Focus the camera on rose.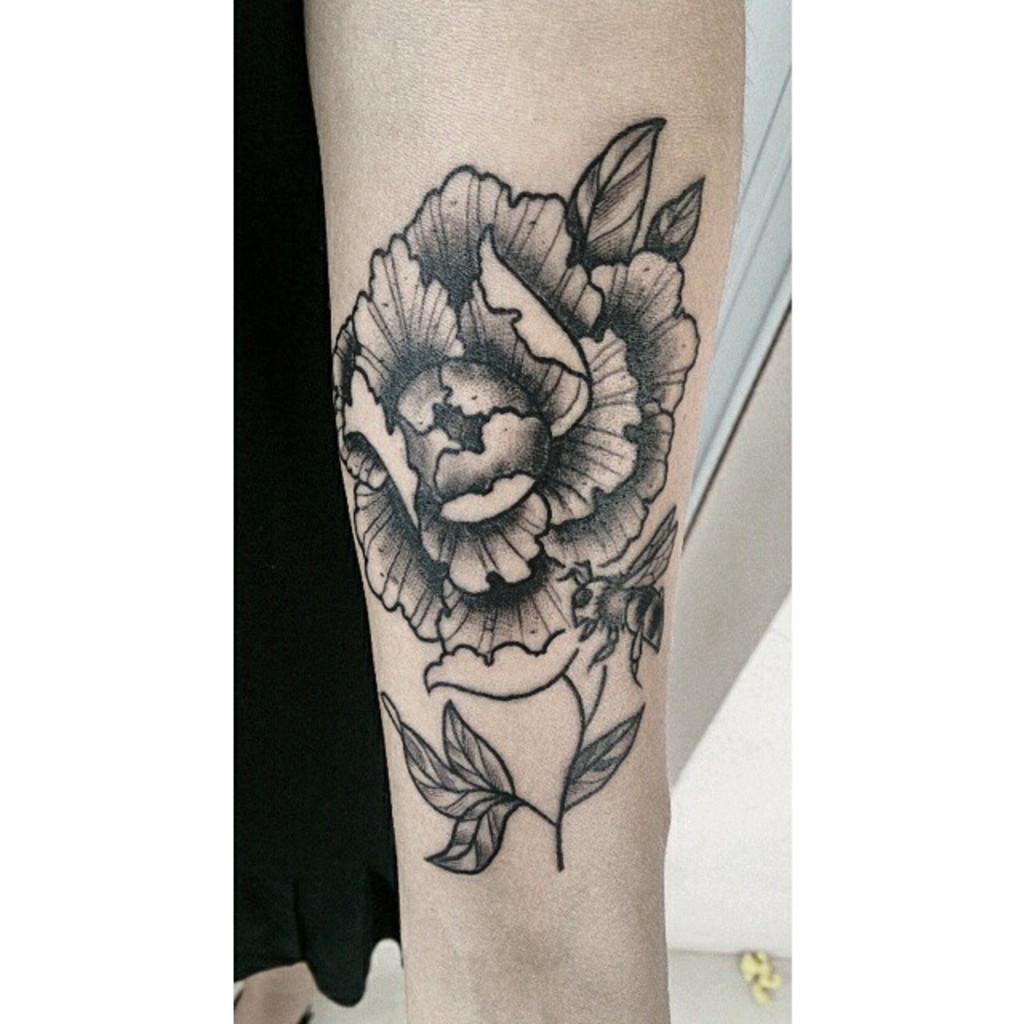
Focus region: locate(330, 162, 701, 661).
